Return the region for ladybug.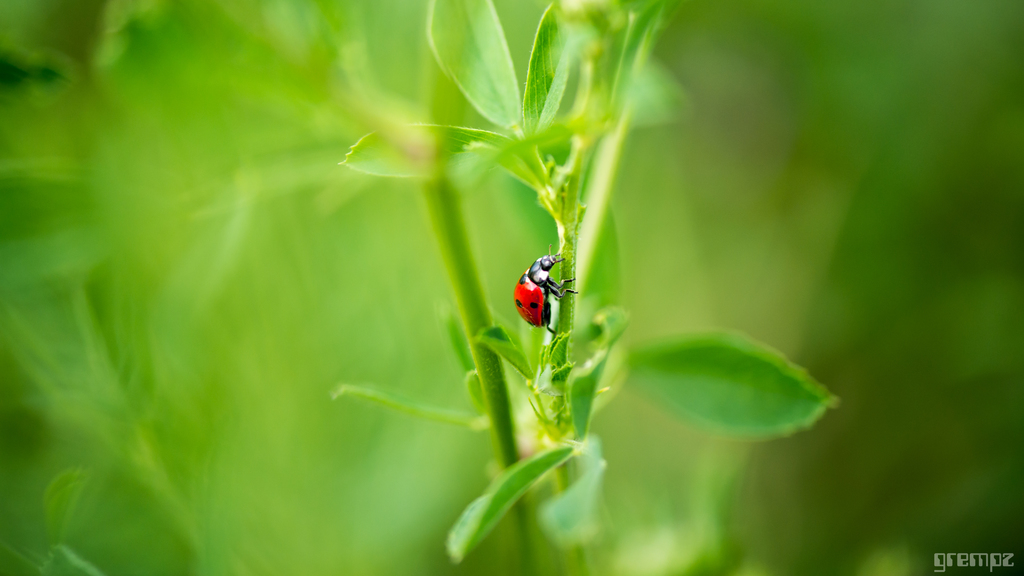
rect(513, 239, 579, 337).
